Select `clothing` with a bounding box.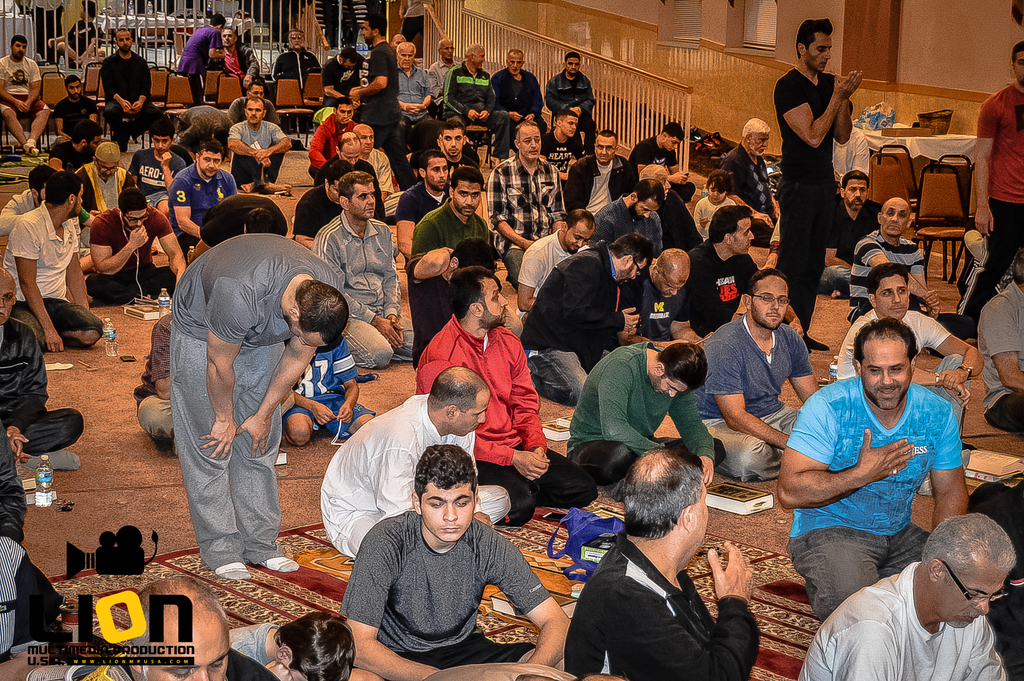
{"left": 724, "top": 146, "right": 780, "bottom": 246}.
